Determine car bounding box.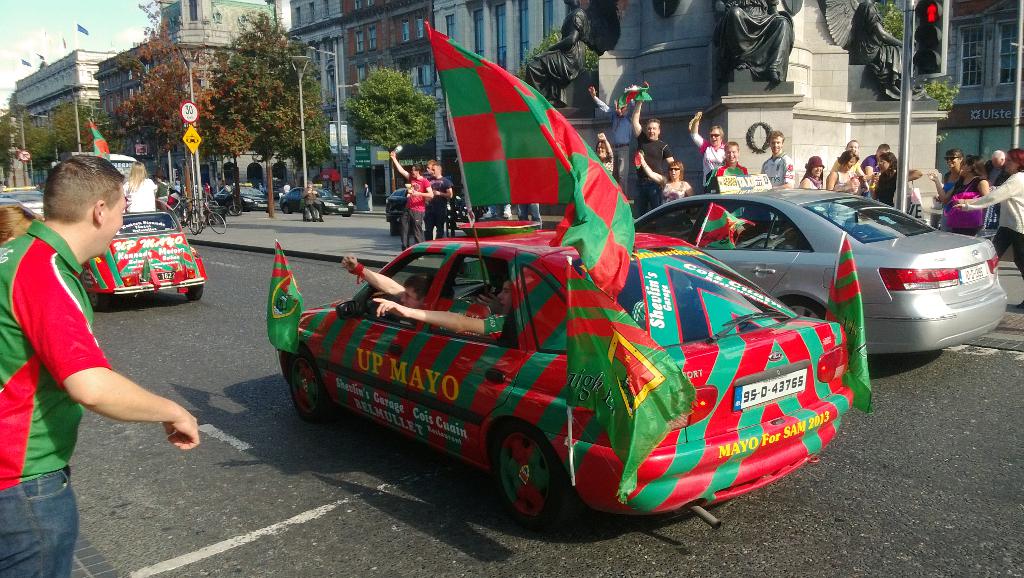
Determined: detection(210, 184, 273, 214).
